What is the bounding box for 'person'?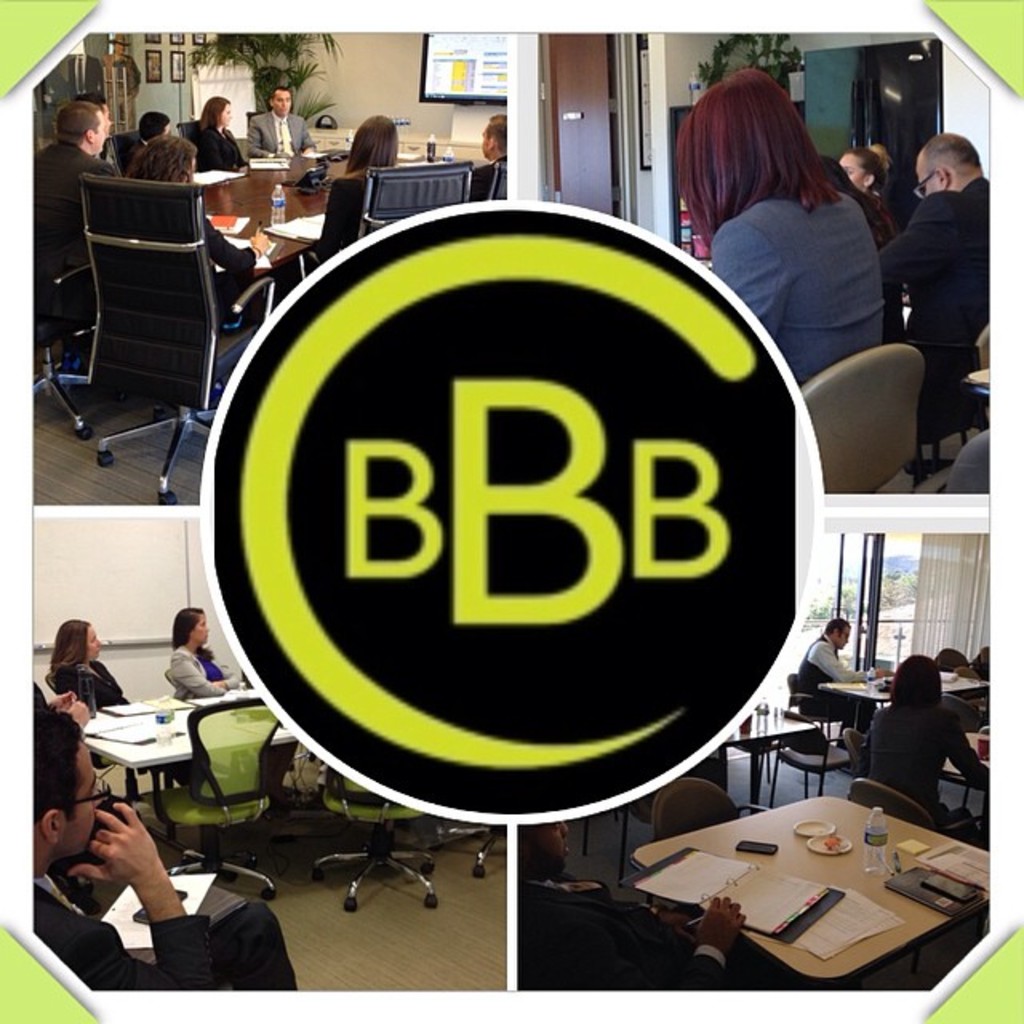
Rect(678, 72, 886, 389).
